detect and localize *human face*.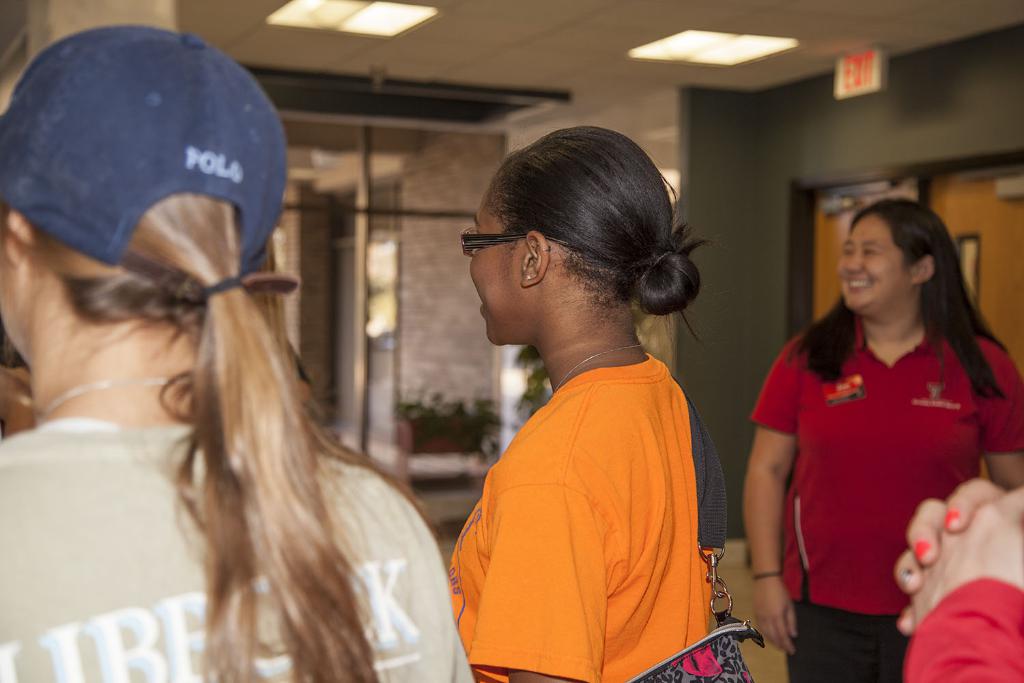
Localized at crop(833, 204, 896, 316).
